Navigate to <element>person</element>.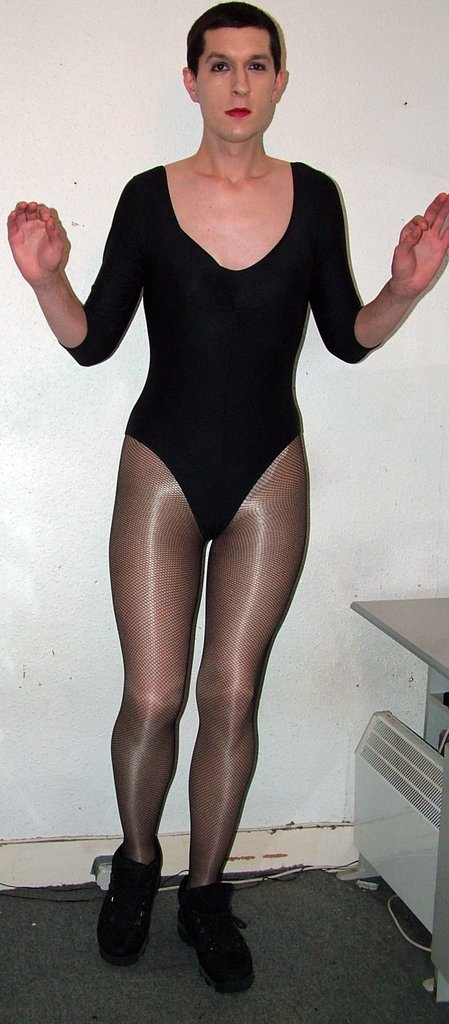
Navigation target: {"x1": 34, "y1": 15, "x2": 407, "y2": 976}.
